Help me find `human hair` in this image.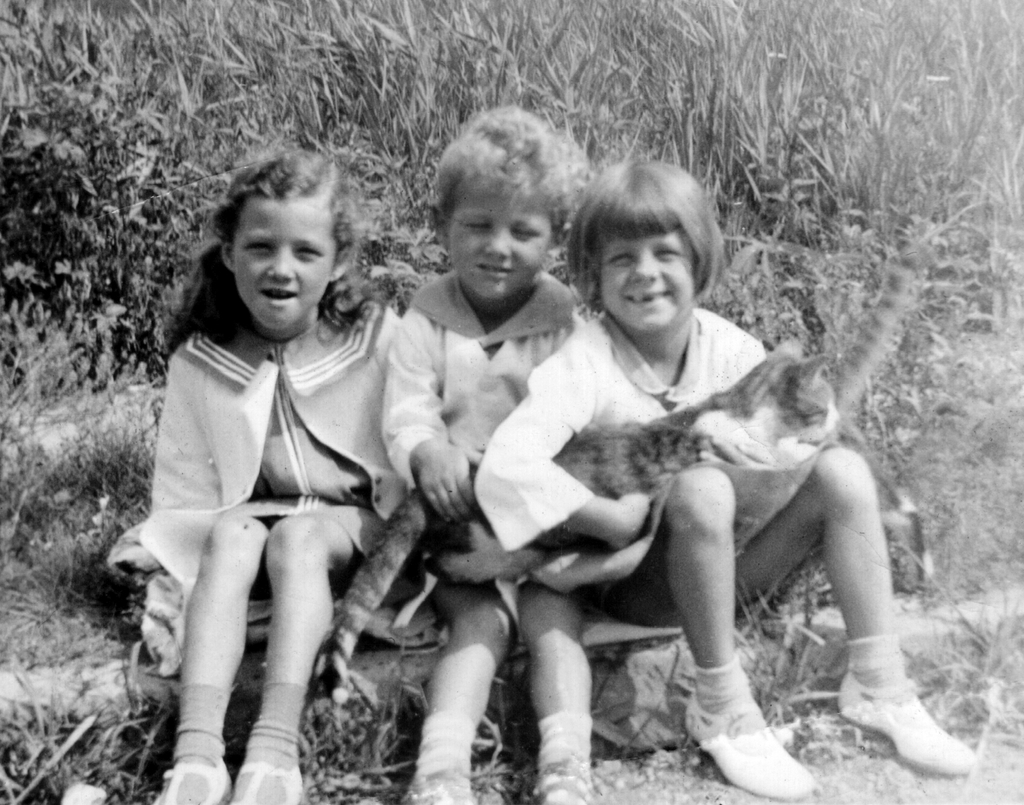
Found it: 567 163 728 303.
